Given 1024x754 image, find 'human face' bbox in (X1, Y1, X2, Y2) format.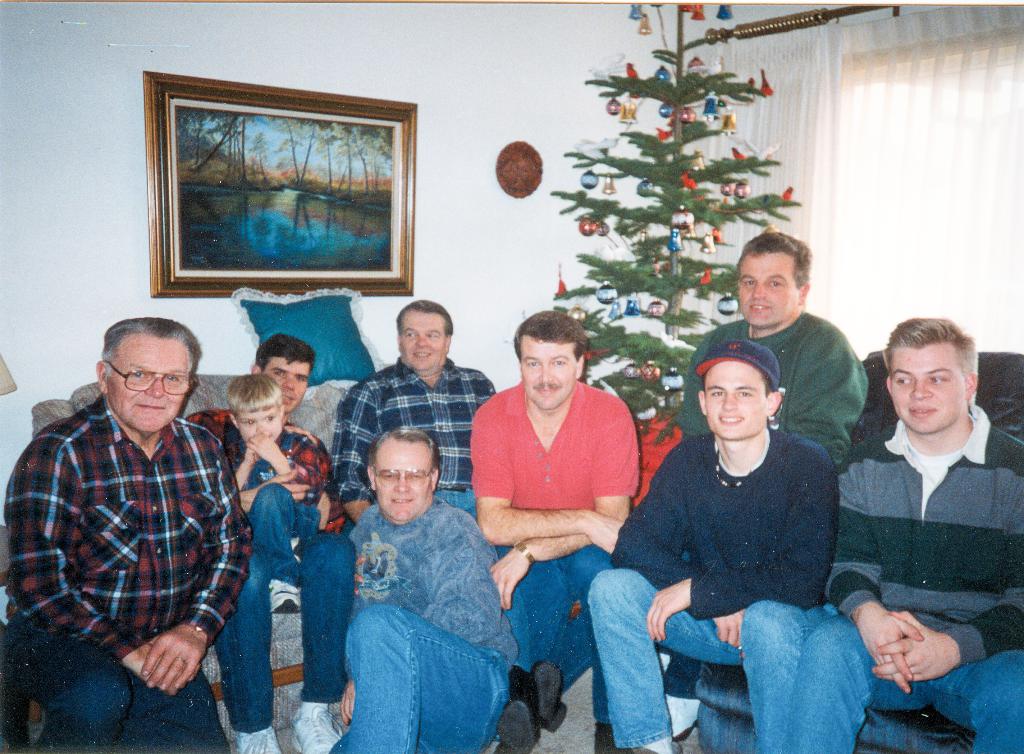
(264, 356, 310, 410).
